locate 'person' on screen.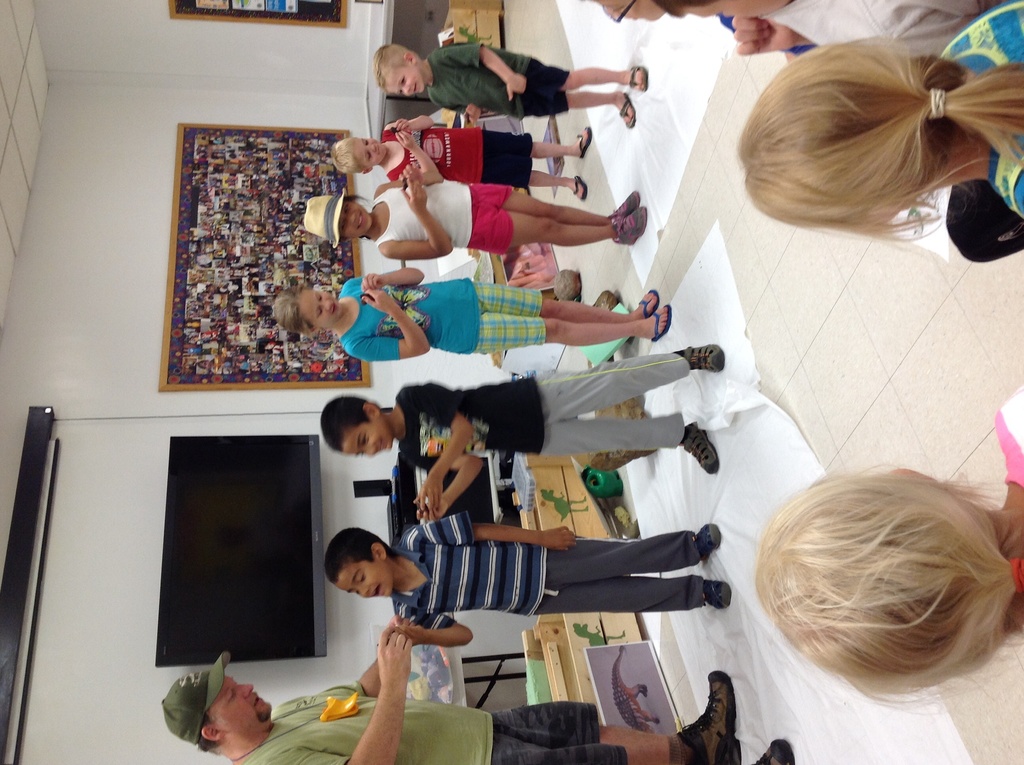
On screen at 658, 0, 986, 56.
